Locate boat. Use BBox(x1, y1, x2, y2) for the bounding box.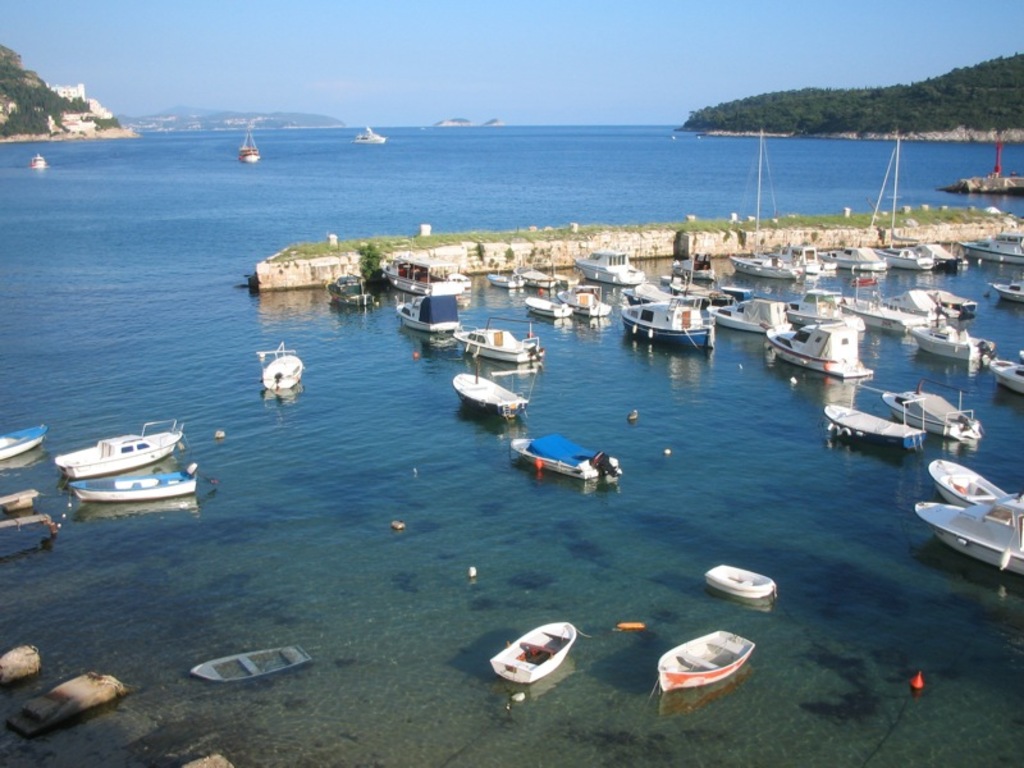
BBox(236, 123, 265, 170).
